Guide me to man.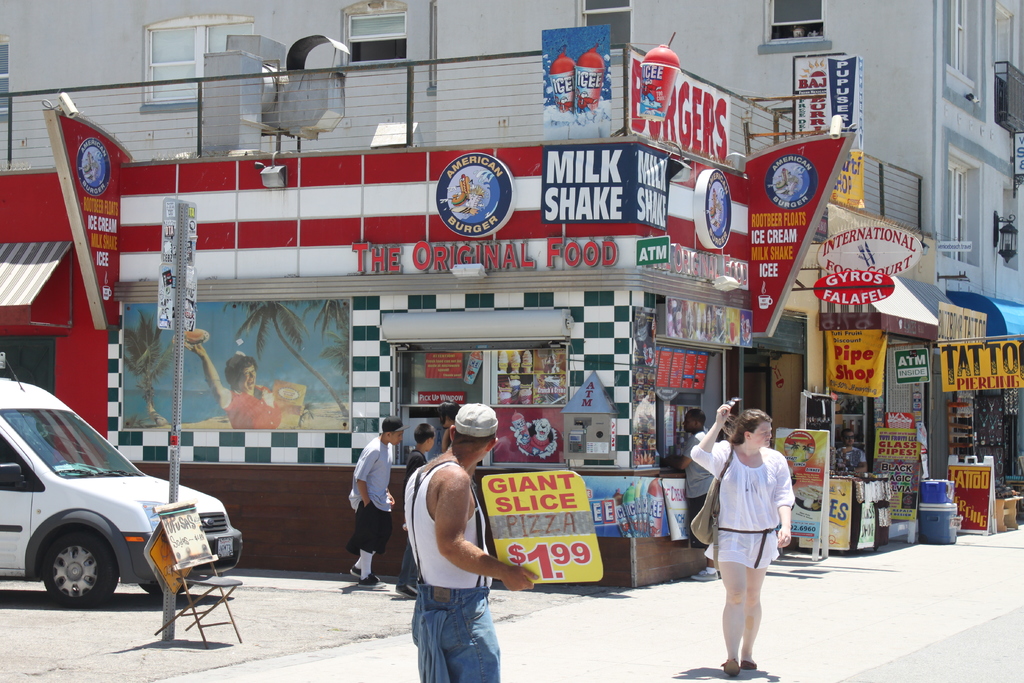
Guidance: [x1=399, y1=398, x2=543, y2=682].
